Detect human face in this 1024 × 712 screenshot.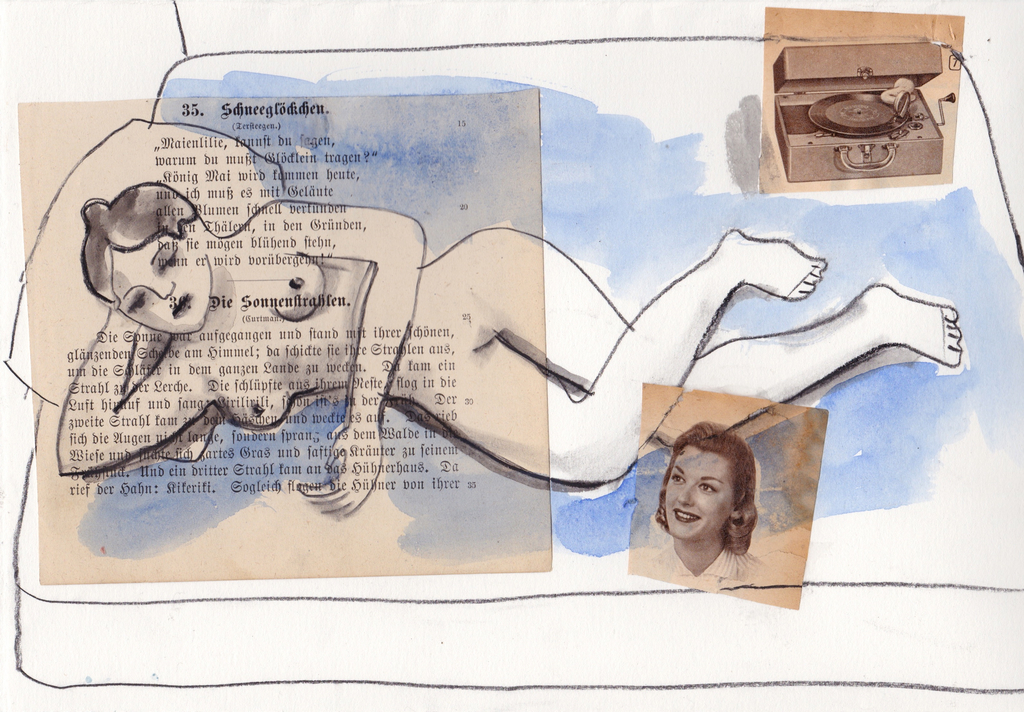
Detection: region(667, 449, 731, 542).
